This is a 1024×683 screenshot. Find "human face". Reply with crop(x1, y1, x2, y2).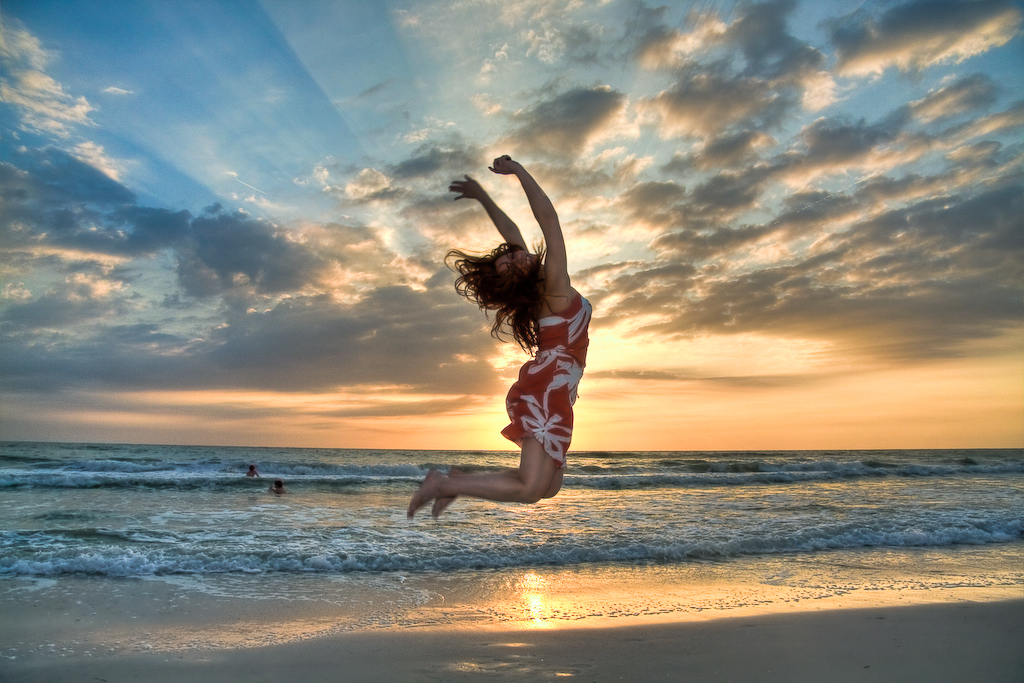
crop(492, 244, 540, 274).
